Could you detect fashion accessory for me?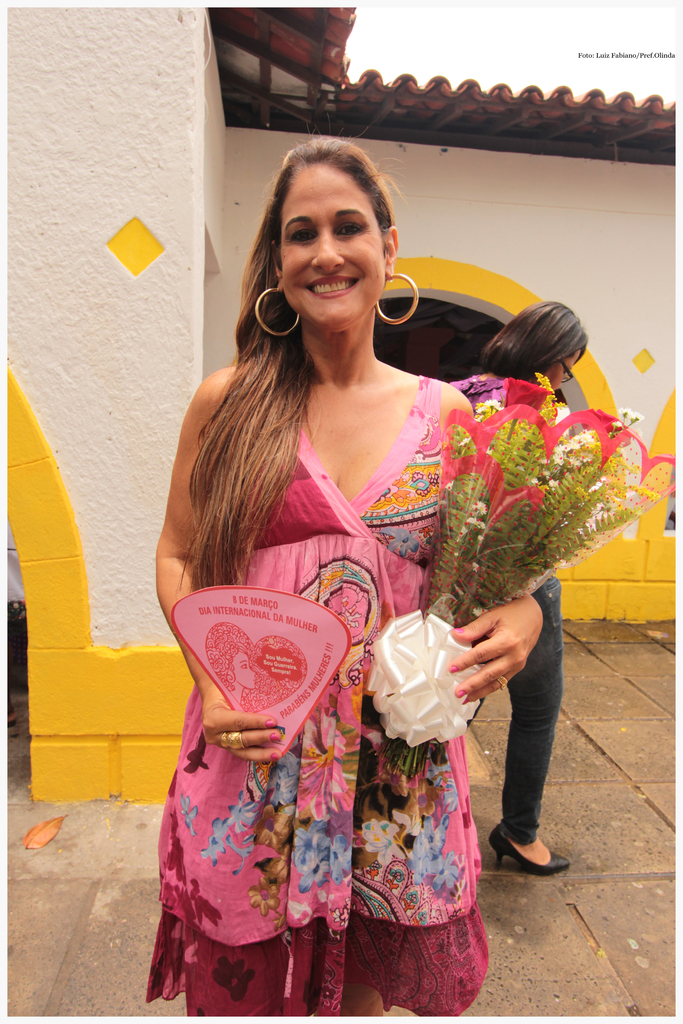
Detection result: crop(266, 717, 276, 724).
